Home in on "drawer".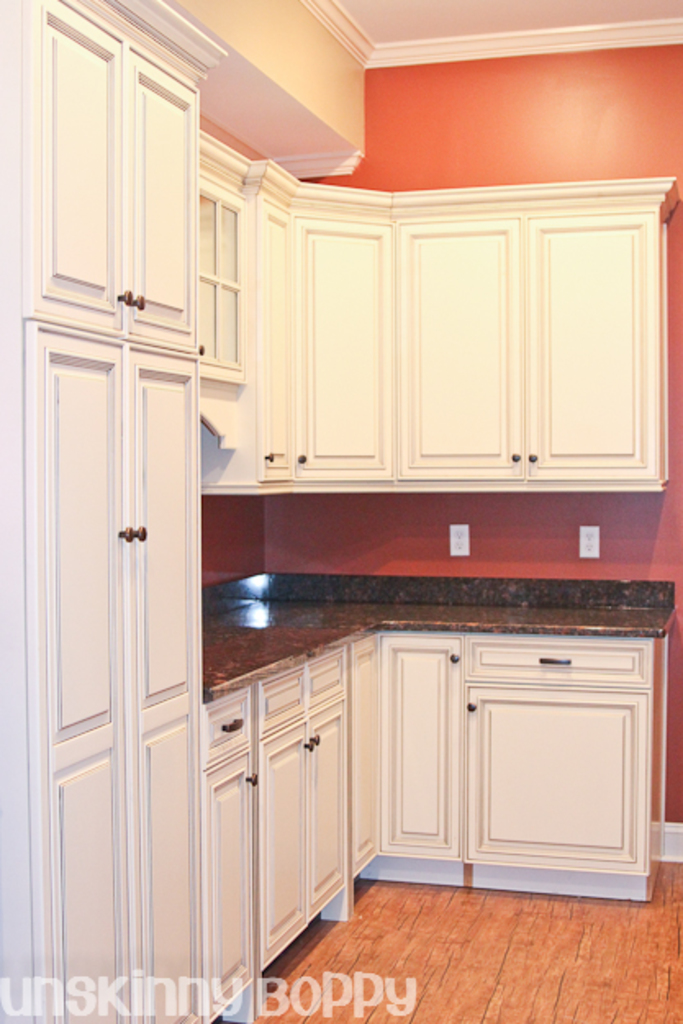
Homed in at (left=468, top=639, right=649, bottom=683).
